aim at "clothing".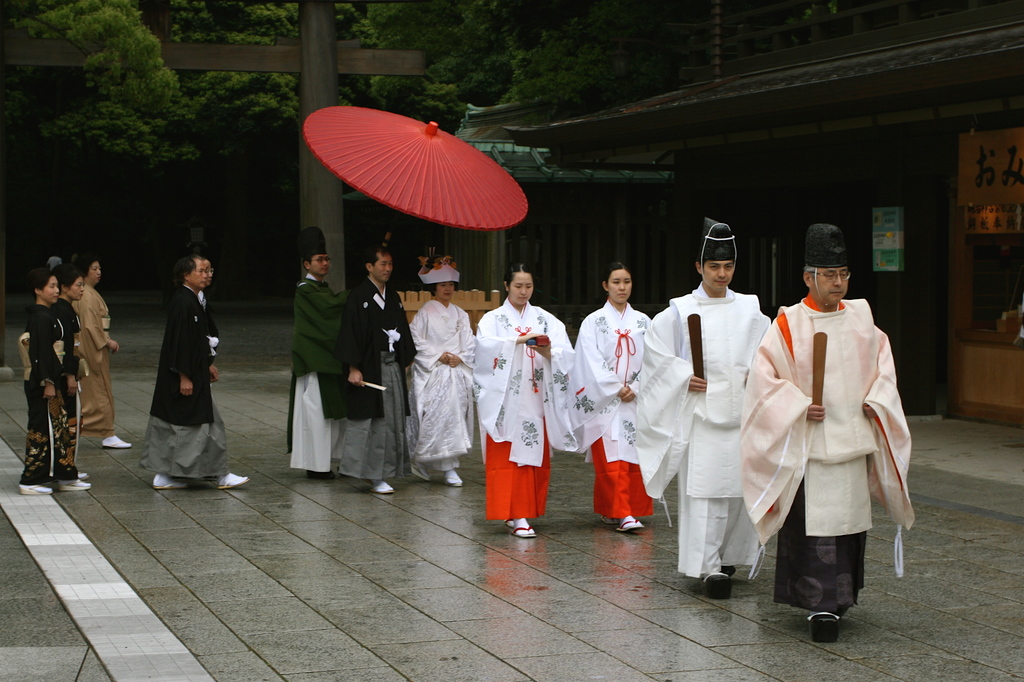
Aimed at 68/282/116/436.
